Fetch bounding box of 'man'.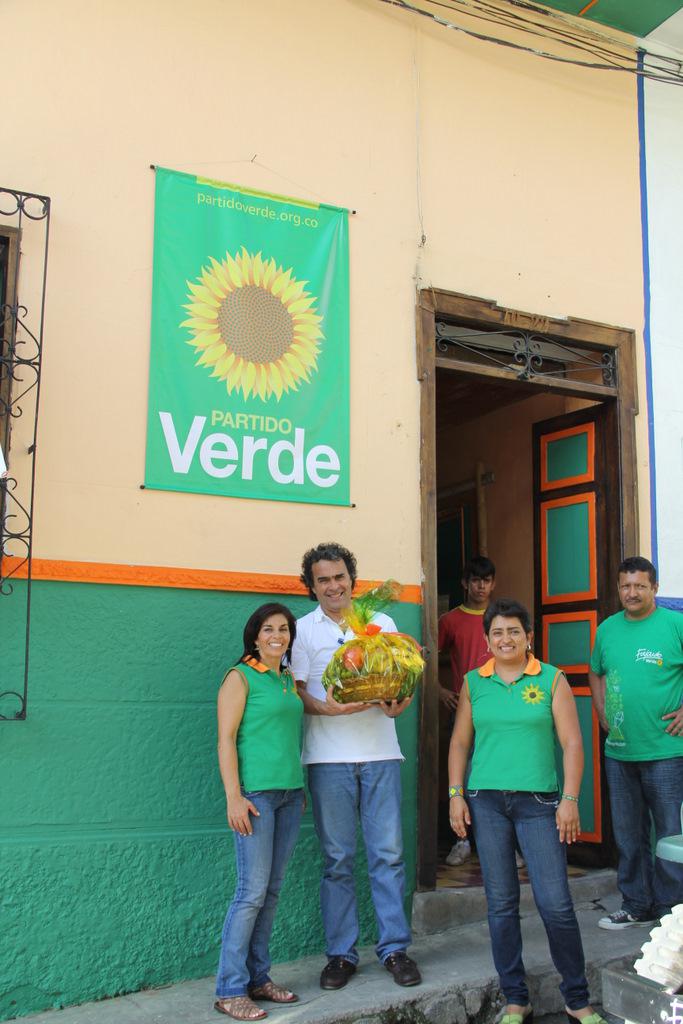
Bbox: <bbox>568, 543, 682, 930</bbox>.
